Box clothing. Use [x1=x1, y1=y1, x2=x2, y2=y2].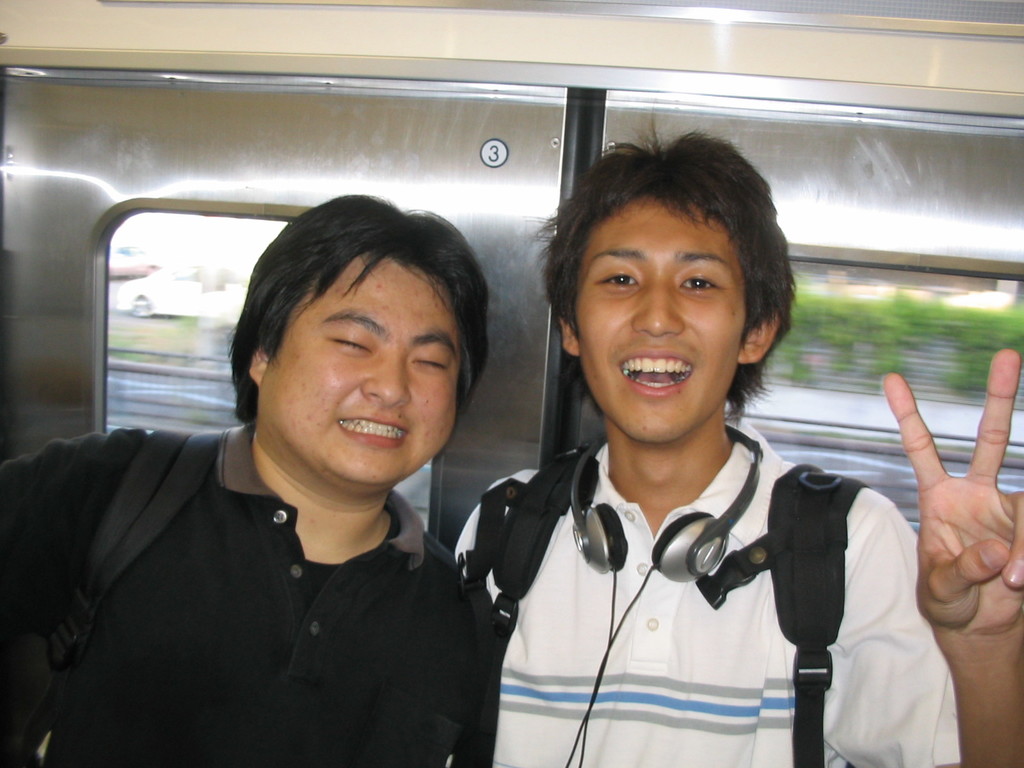
[x1=0, y1=419, x2=488, y2=767].
